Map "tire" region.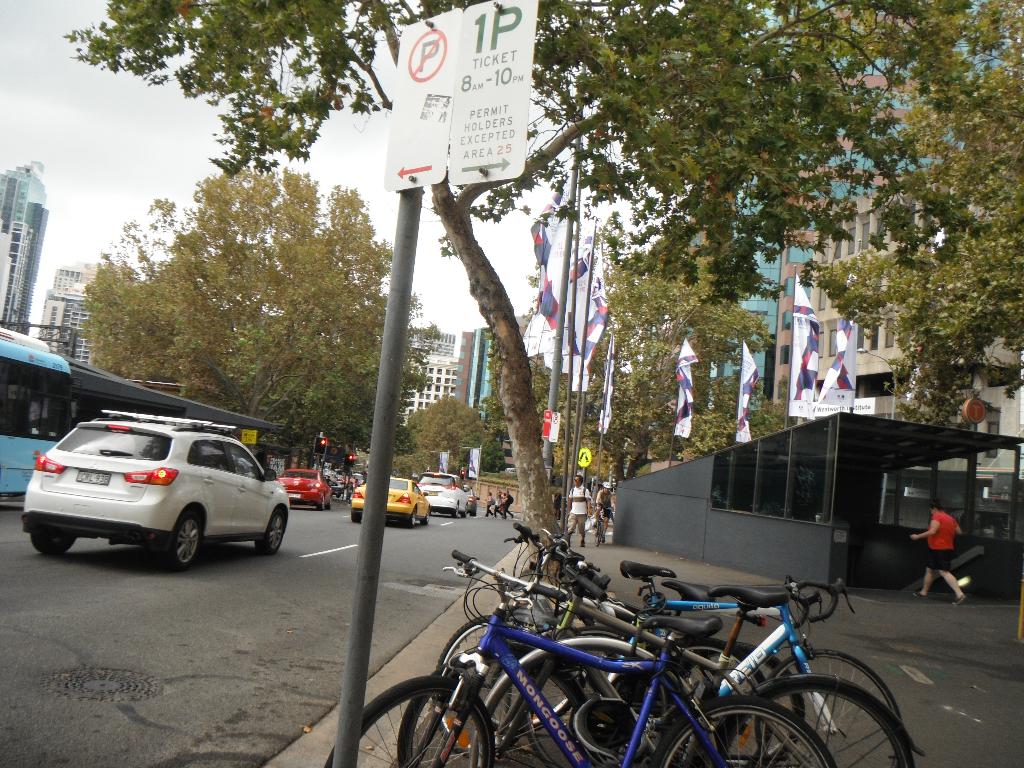
Mapped to (404,508,417,527).
